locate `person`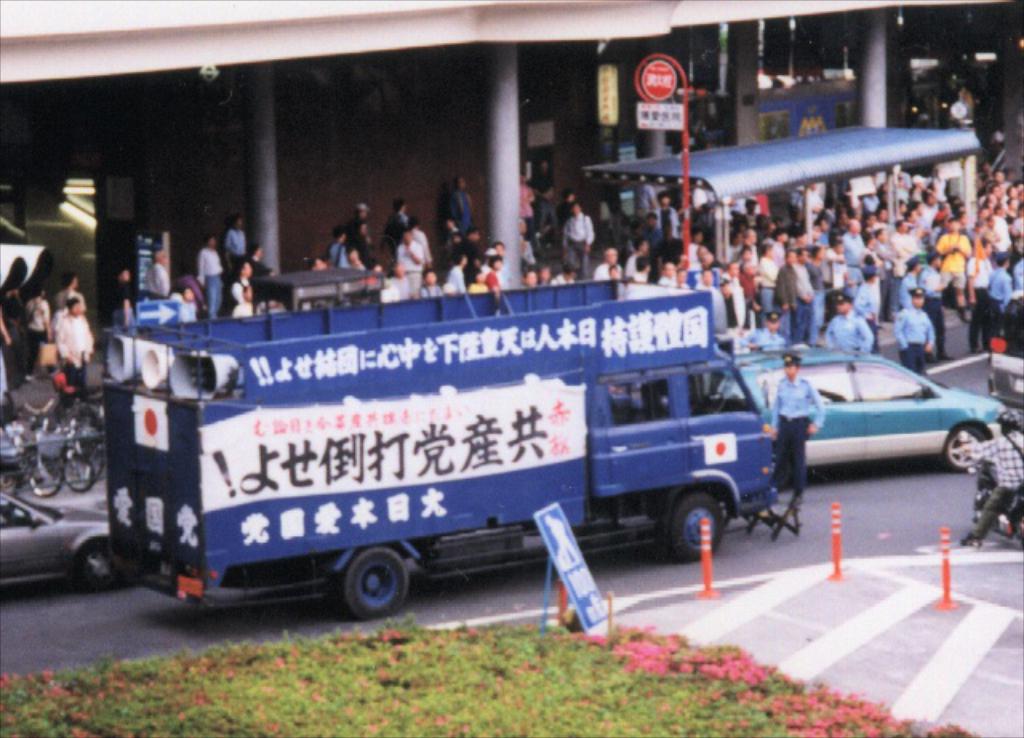
region(22, 264, 93, 439)
